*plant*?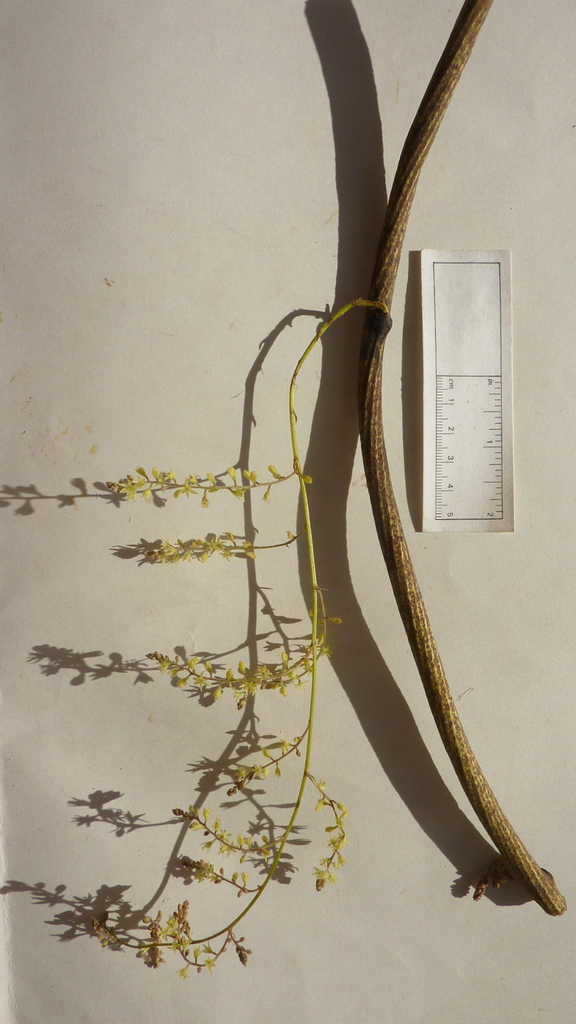
(left=47, top=0, right=540, bottom=1023)
